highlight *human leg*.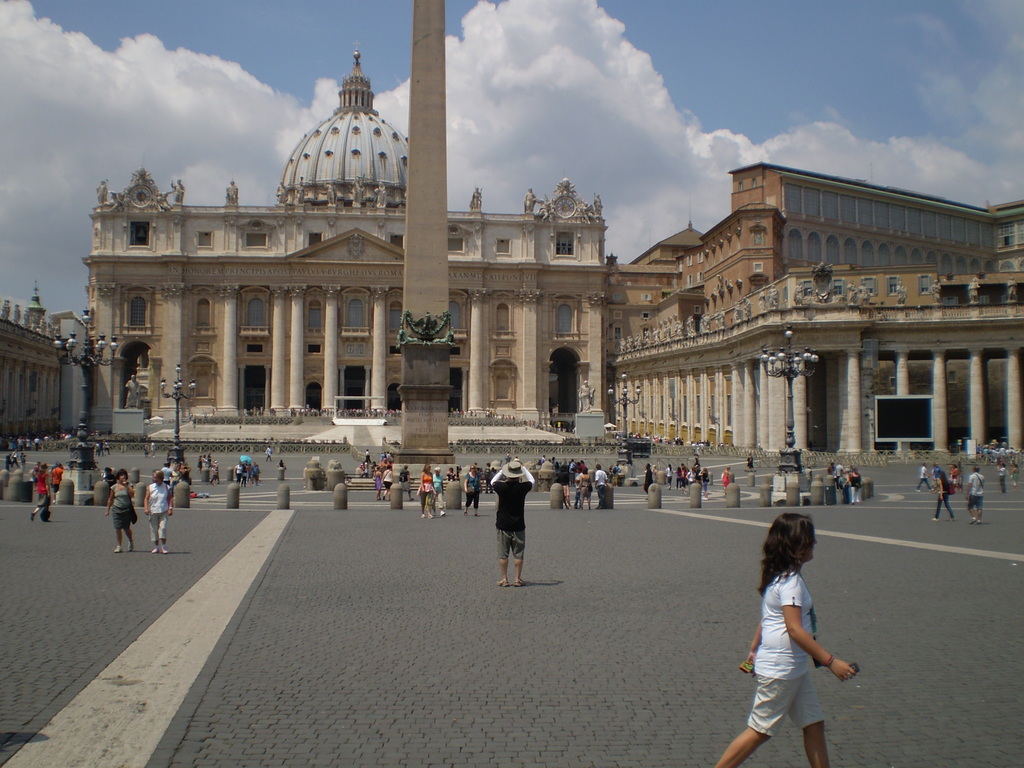
Highlighted region: 851 486 860 504.
